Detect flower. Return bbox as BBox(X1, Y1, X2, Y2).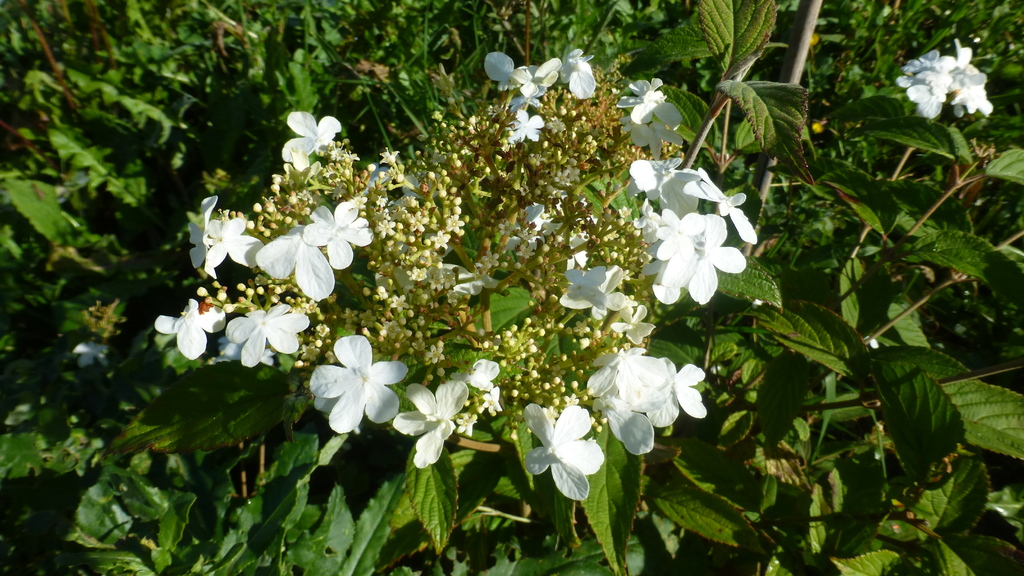
BBox(311, 337, 412, 439).
